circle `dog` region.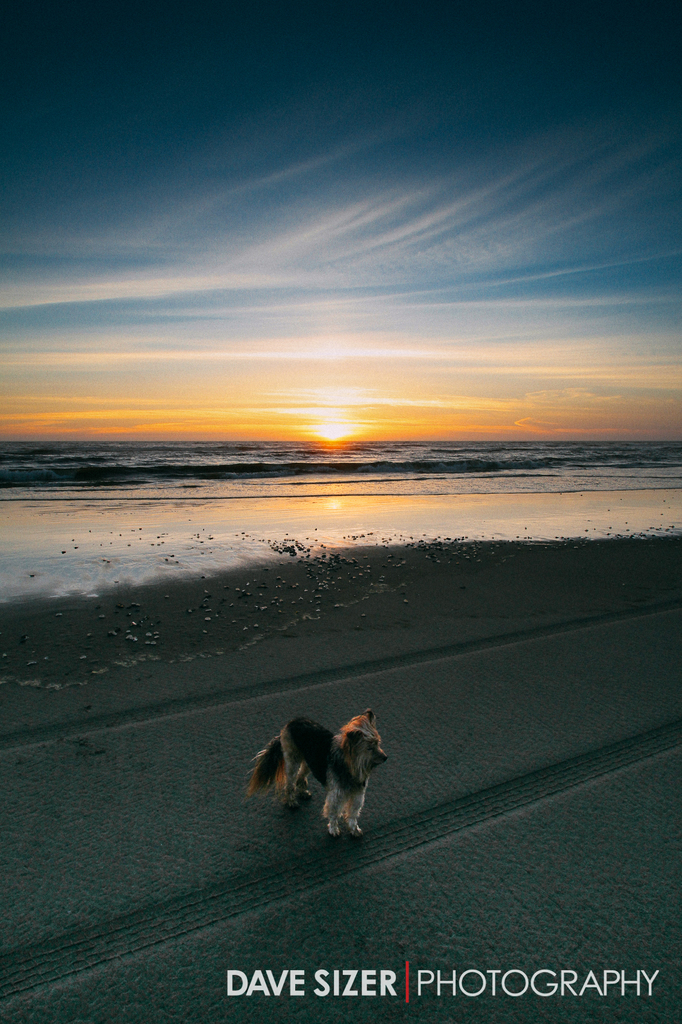
Region: detection(250, 705, 388, 842).
